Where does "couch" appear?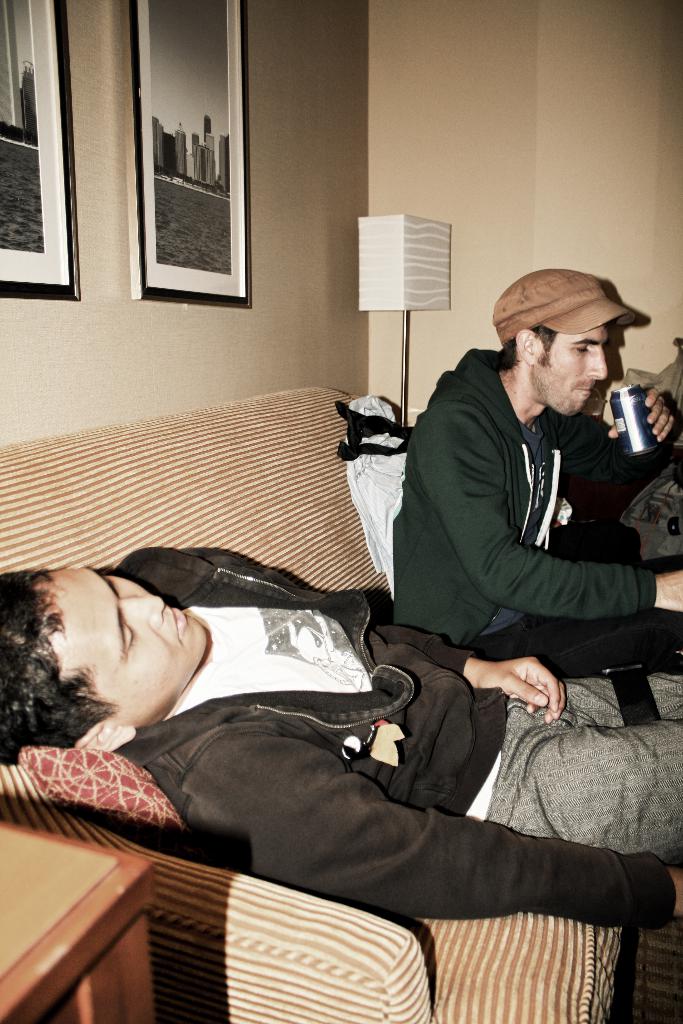
Appears at crop(0, 436, 682, 1023).
